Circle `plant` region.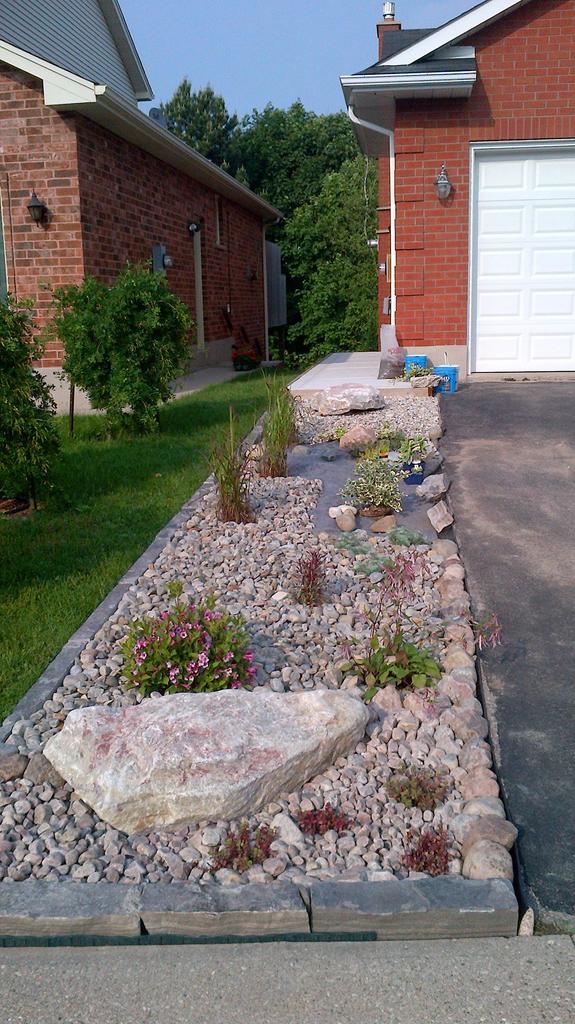
Region: Rect(288, 552, 319, 610).
